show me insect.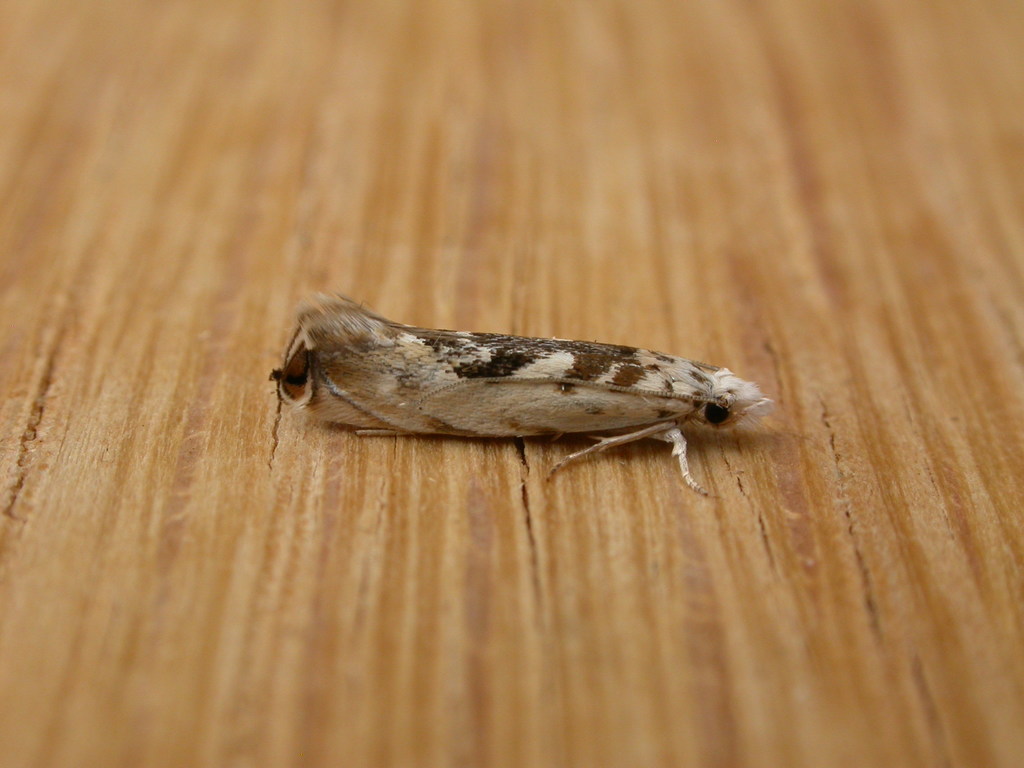
insect is here: left=269, top=280, right=796, bottom=490.
